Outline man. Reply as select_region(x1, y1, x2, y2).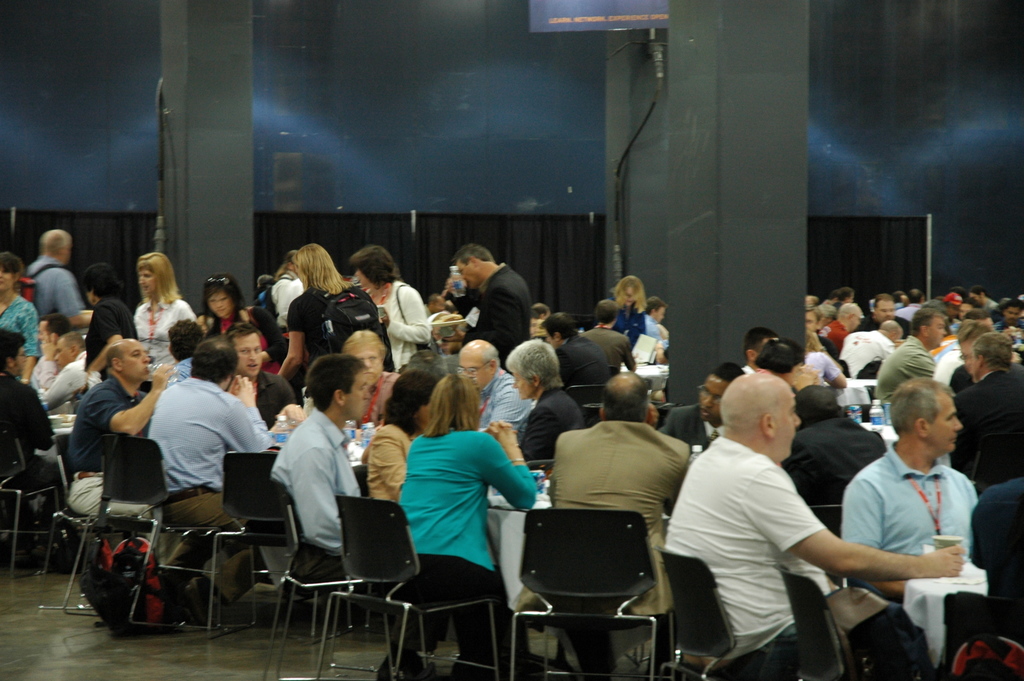
select_region(456, 340, 530, 431).
